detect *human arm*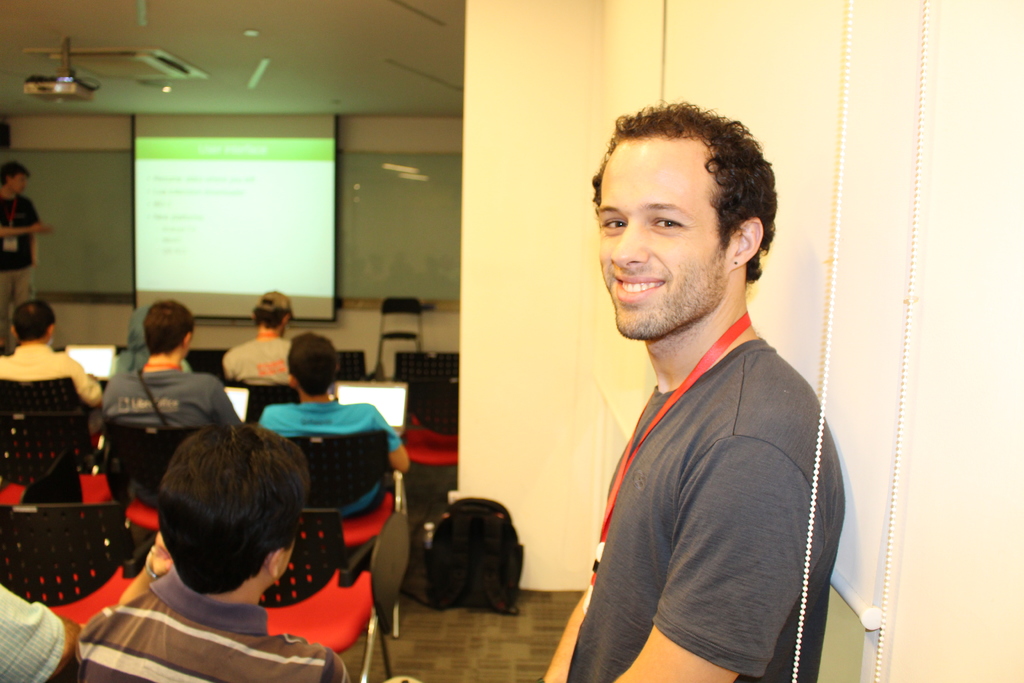
(609,434,820,682)
